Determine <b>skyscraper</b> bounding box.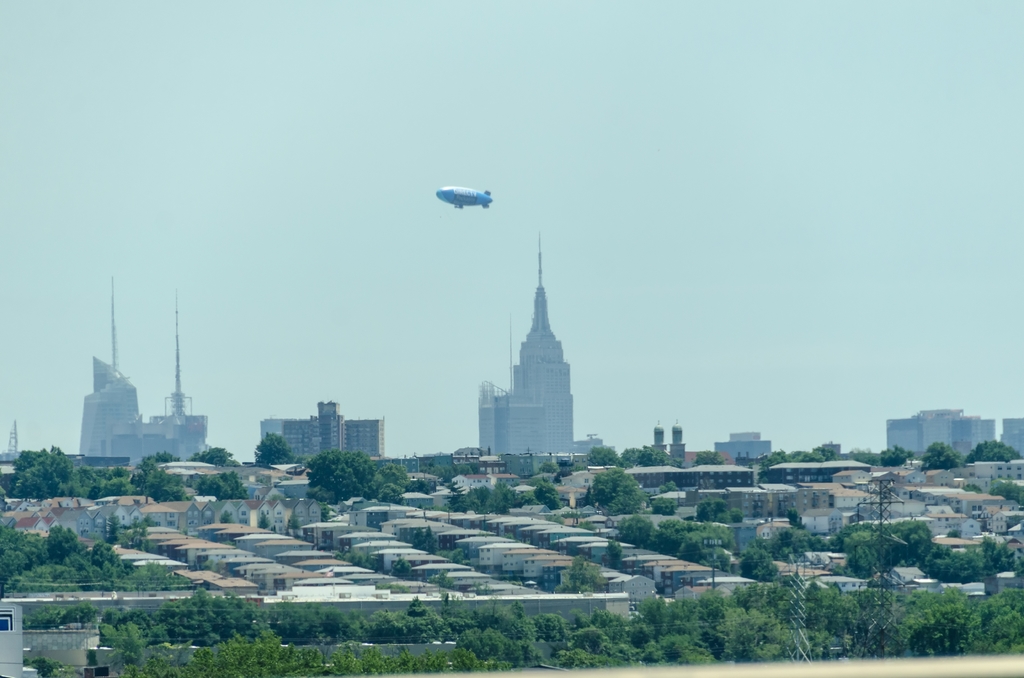
Determined: (left=1000, top=418, right=1023, bottom=456).
